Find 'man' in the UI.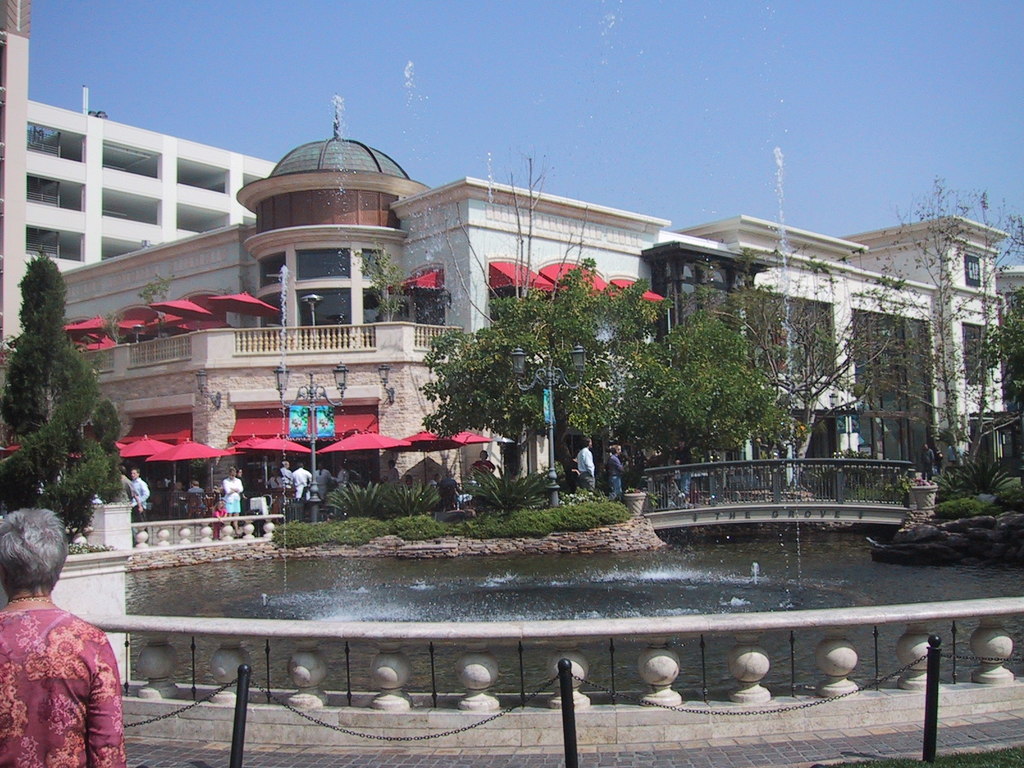
UI element at bbox=[131, 468, 150, 541].
